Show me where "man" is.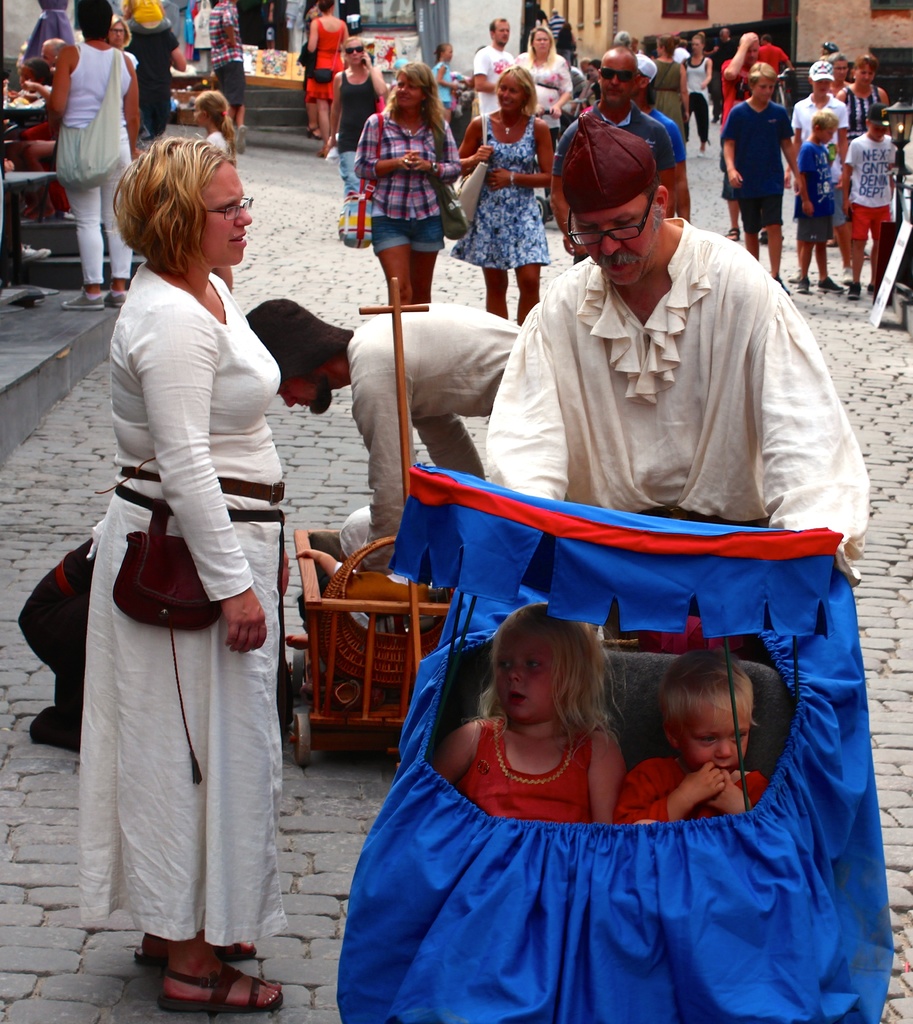
"man" is at 480:114:873:586.
